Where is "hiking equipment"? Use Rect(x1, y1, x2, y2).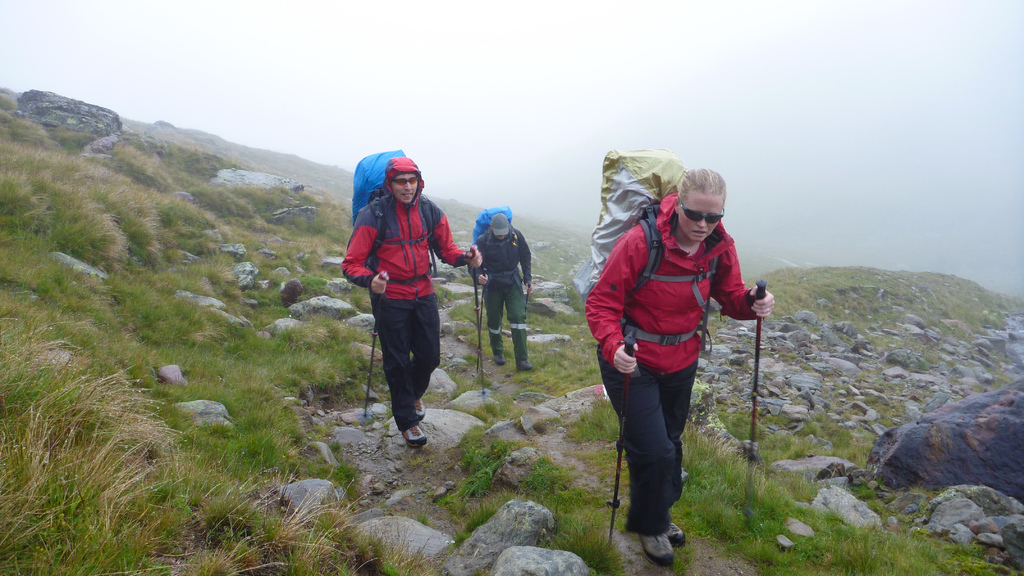
Rect(466, 241, 484, 399).
